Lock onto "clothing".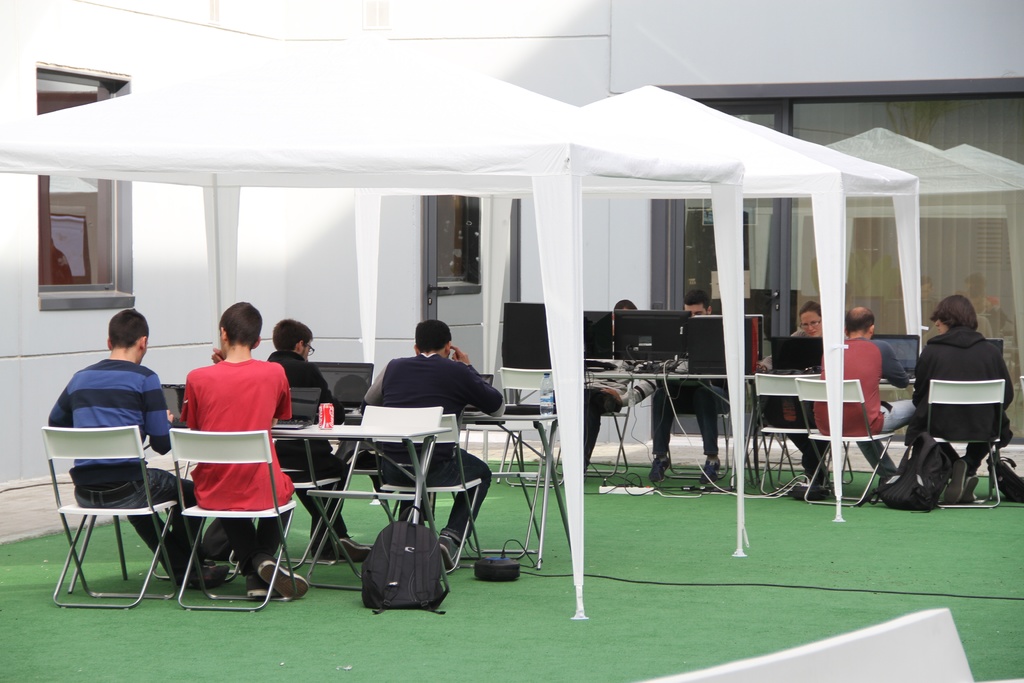
Locked: BBox(811, 325, 919, 486).
